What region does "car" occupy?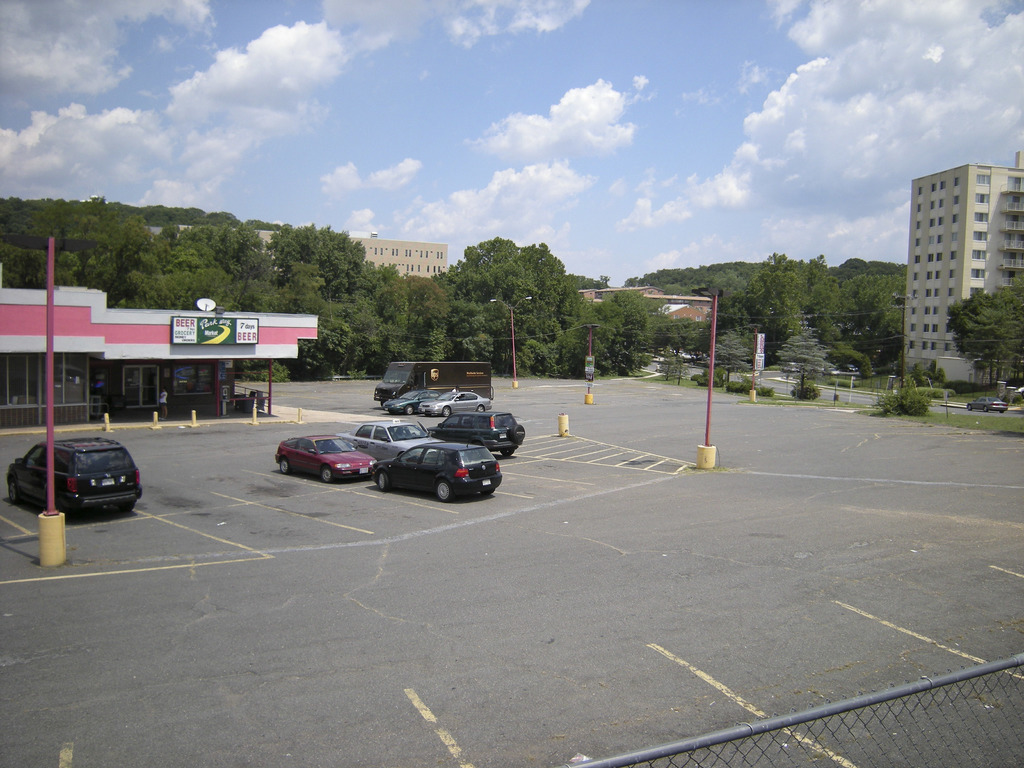
421/392/494/421.
